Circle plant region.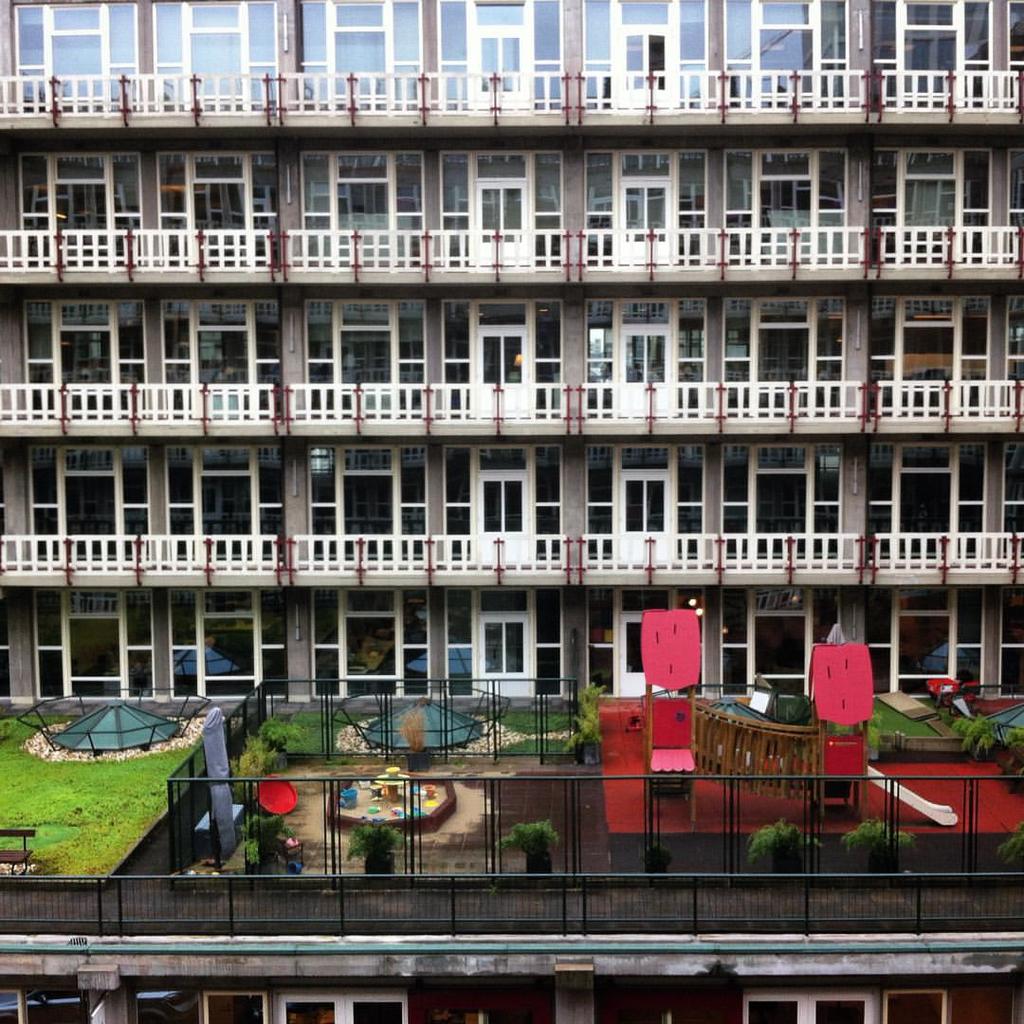
Region: bbox=(504, 735, 571, 759).
